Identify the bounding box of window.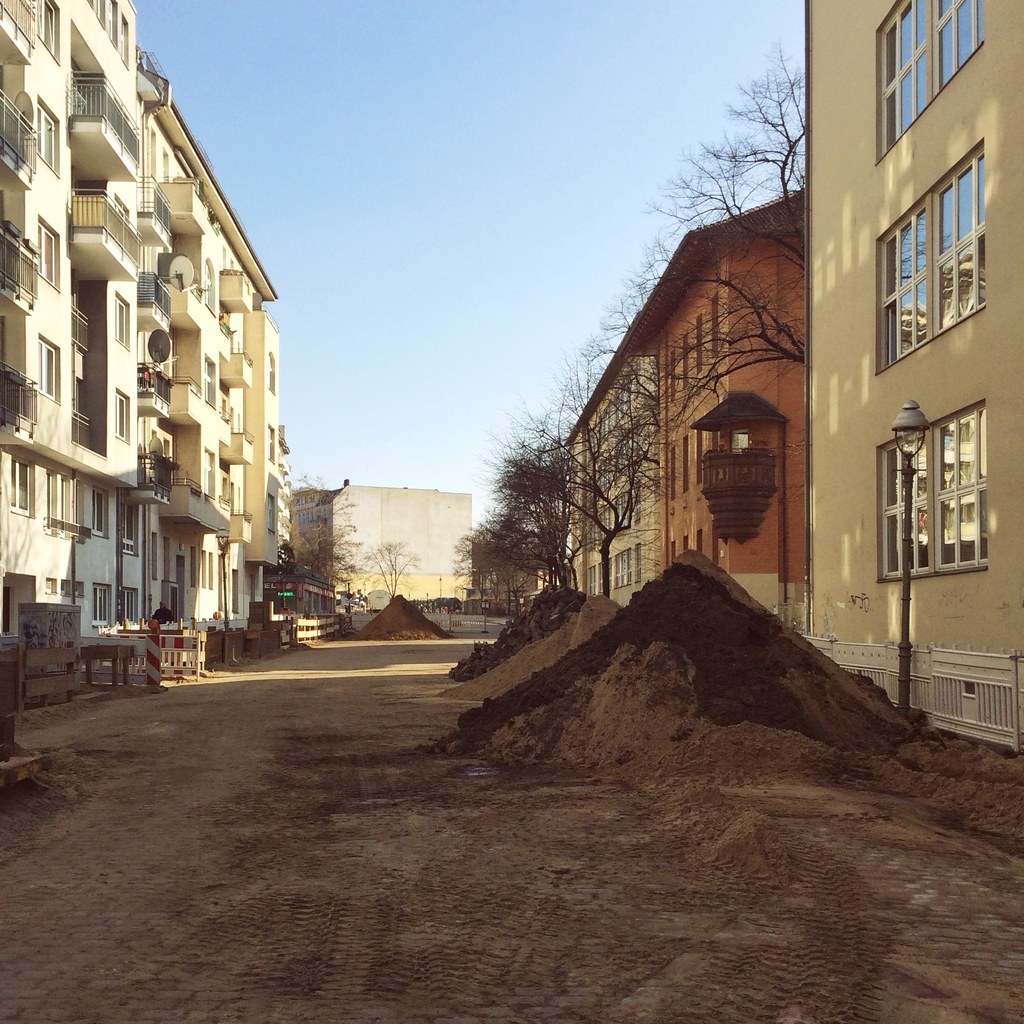
box=[92, 487, 109, 541].
